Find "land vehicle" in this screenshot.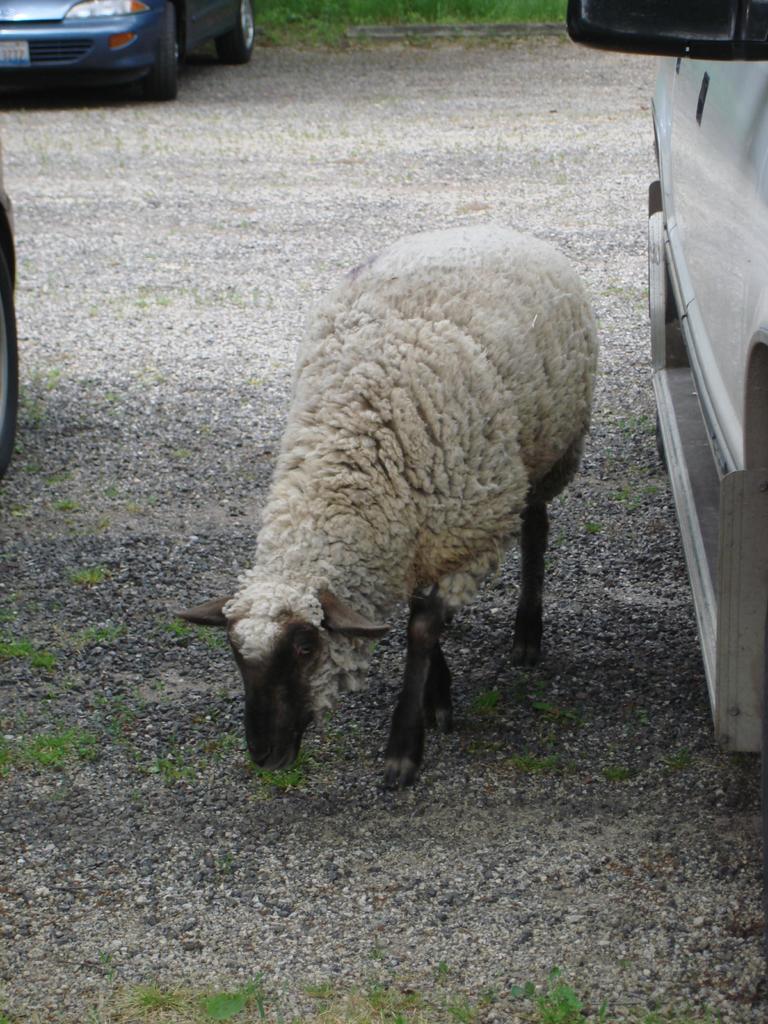
The bounding box for "land vehicle" is BBox(556, 0, 767, 766).
